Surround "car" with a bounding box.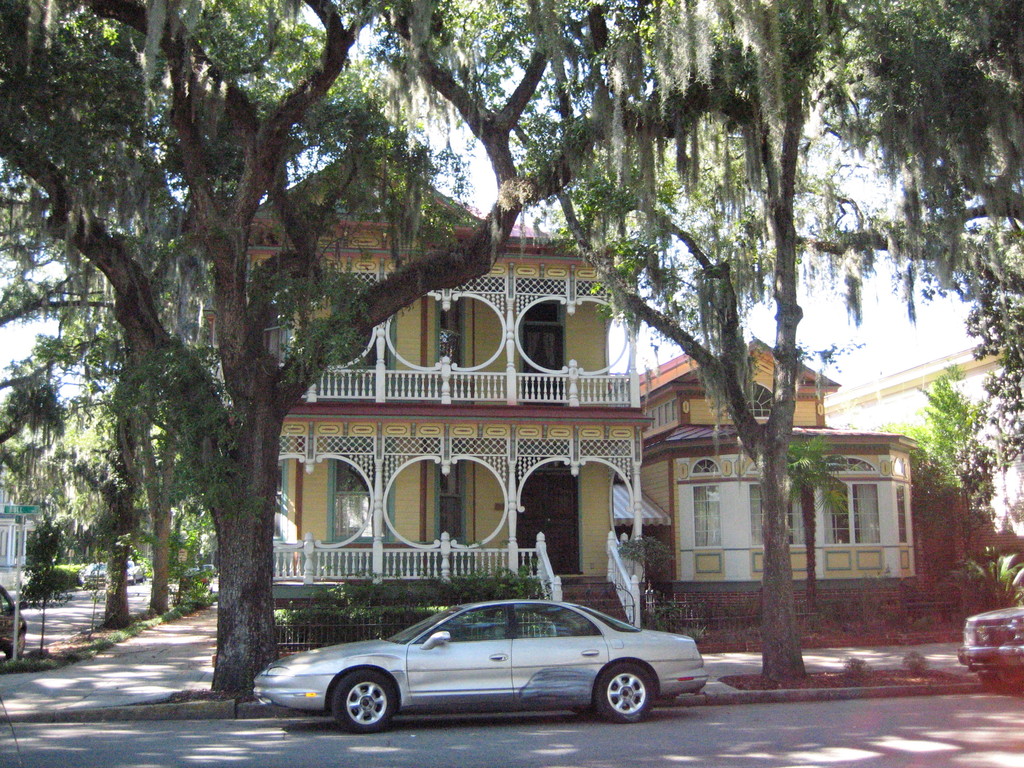
Rect(79, 562, 109, 593).
